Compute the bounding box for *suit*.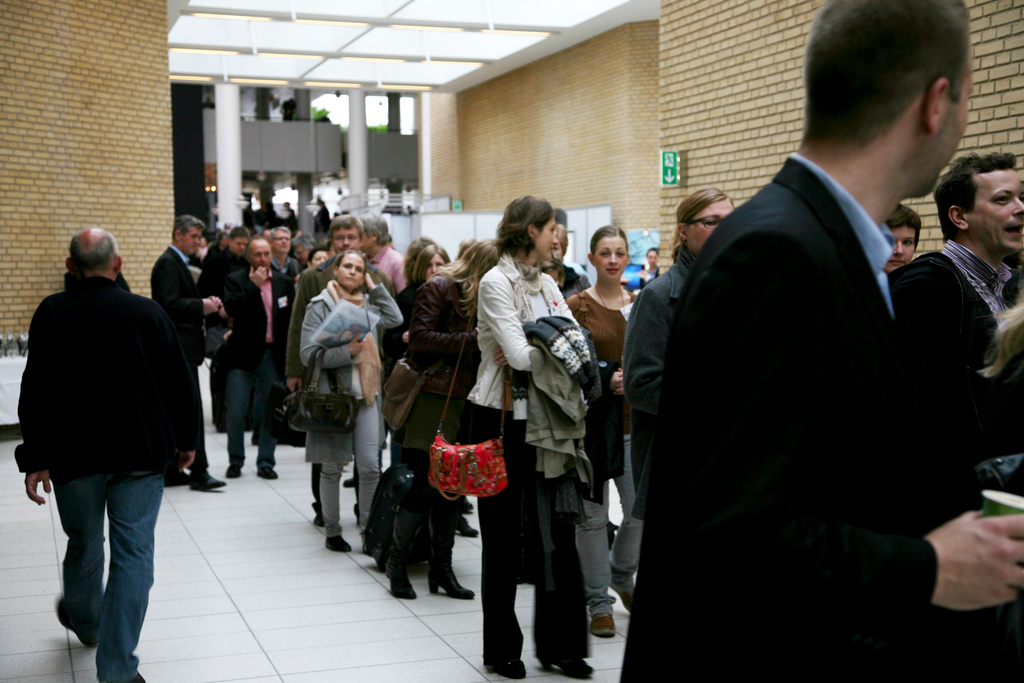
l=149, t=247, r=204, b=476.
